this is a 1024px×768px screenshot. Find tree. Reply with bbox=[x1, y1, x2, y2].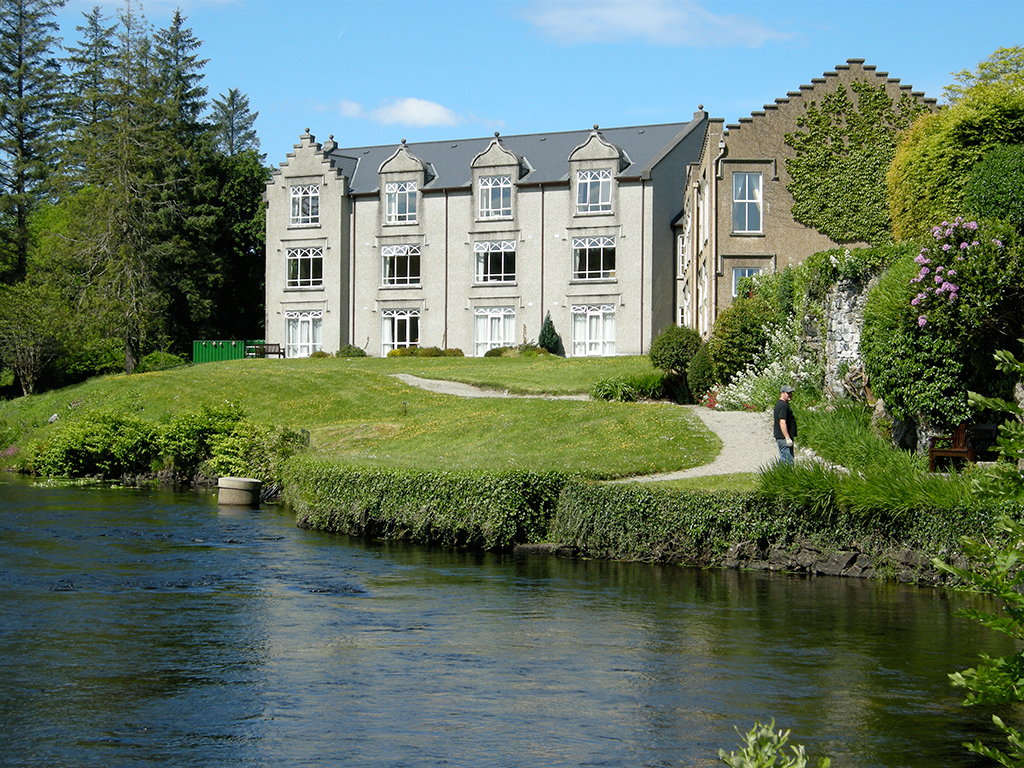
bbox=[46, 0, 184, 375].
